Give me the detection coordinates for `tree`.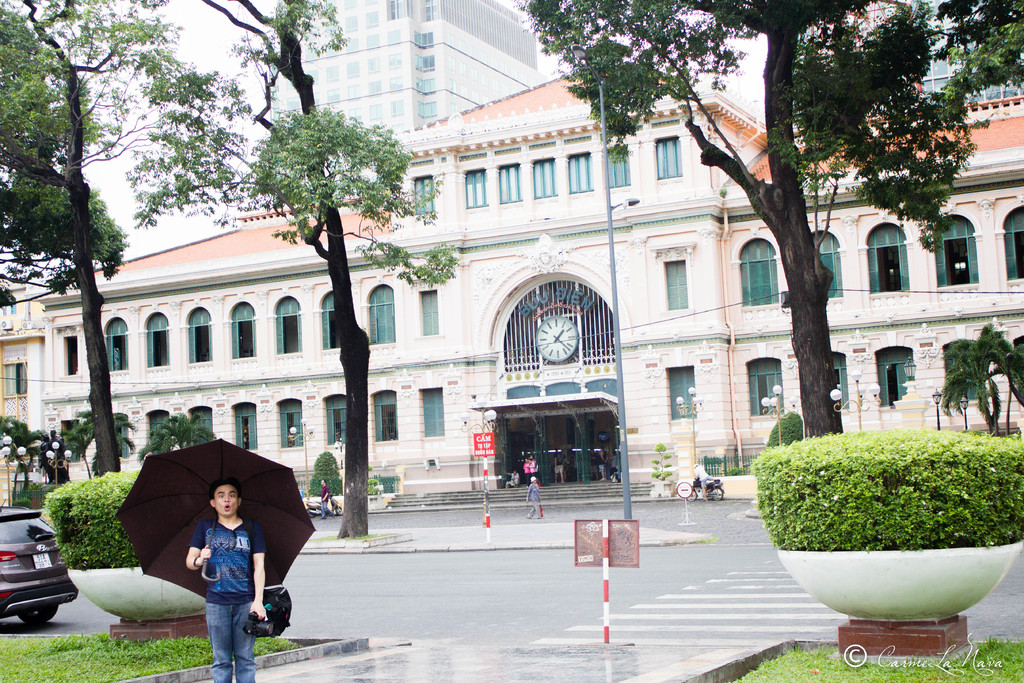
rect(137, 411, 225, 472).
